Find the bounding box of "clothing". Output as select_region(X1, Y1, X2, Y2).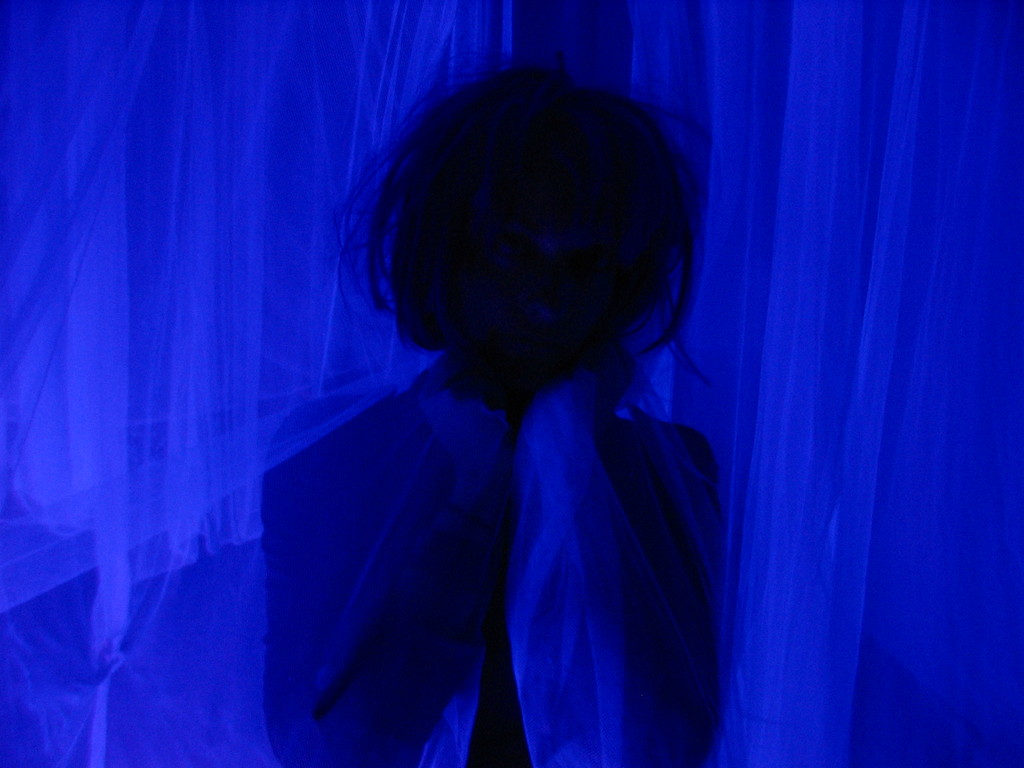
select_region(161, 108, 869, 760).
